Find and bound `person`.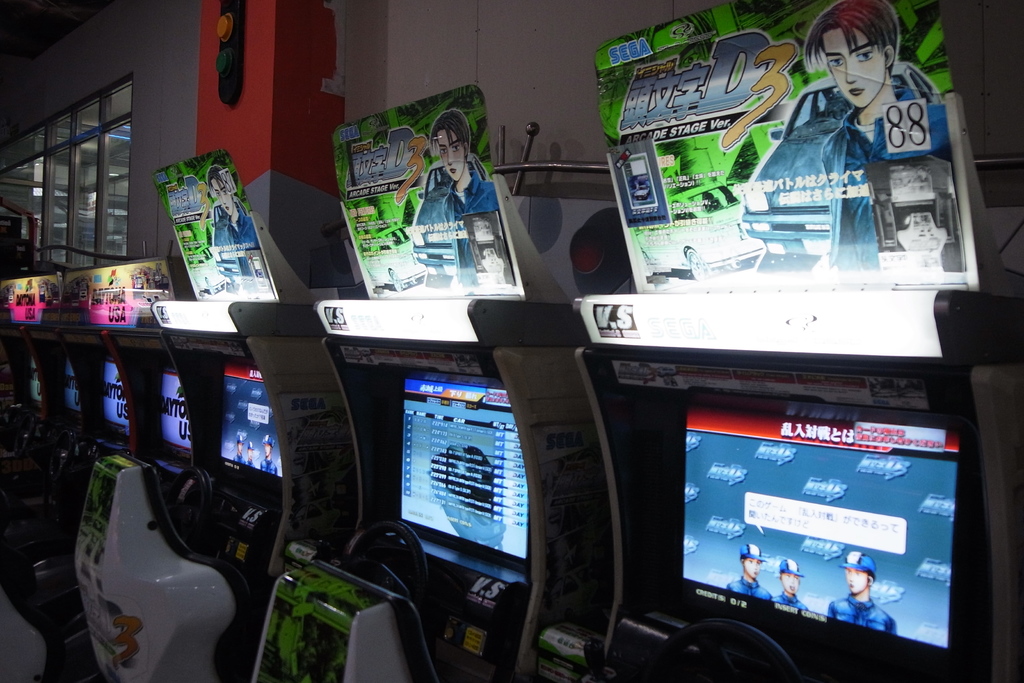
Bound: (729, 539, 769, 605).
